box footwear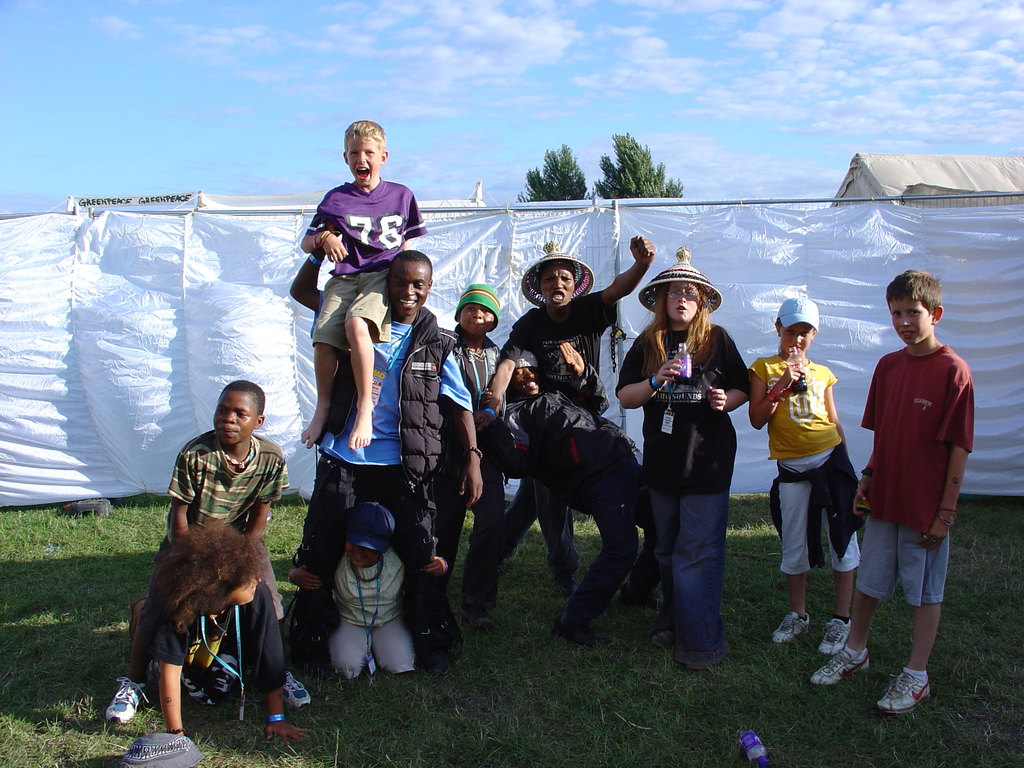
BBox(877, 666, 957, 732)
